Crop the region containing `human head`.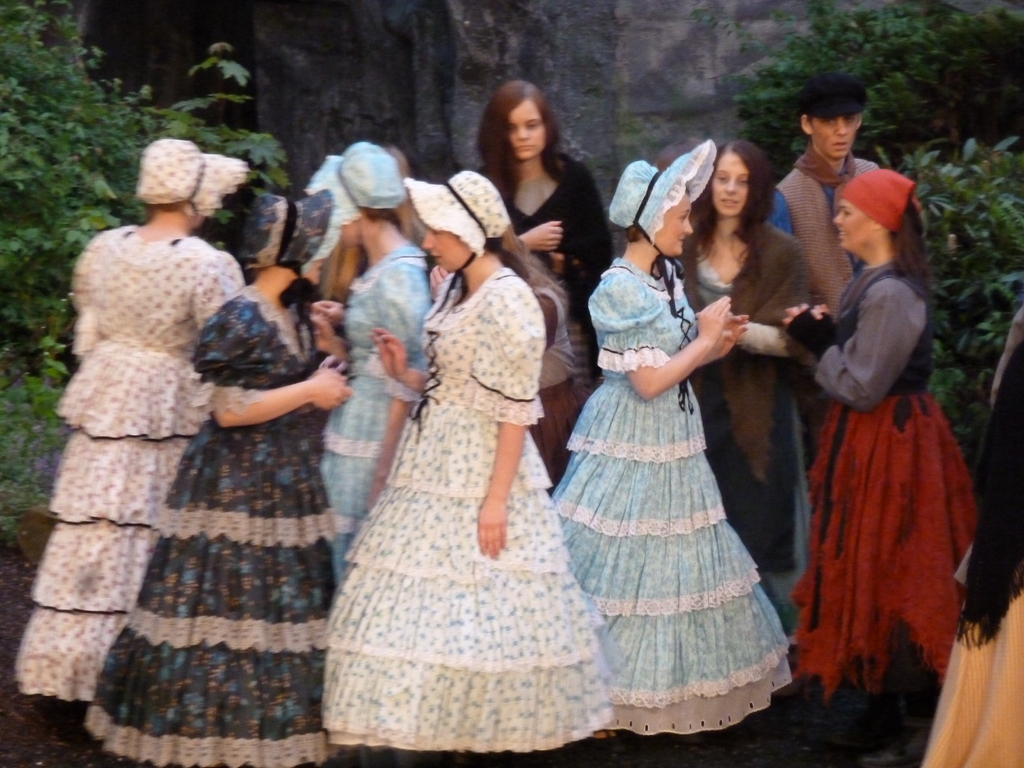
Crop region: 306:138:406:246.
